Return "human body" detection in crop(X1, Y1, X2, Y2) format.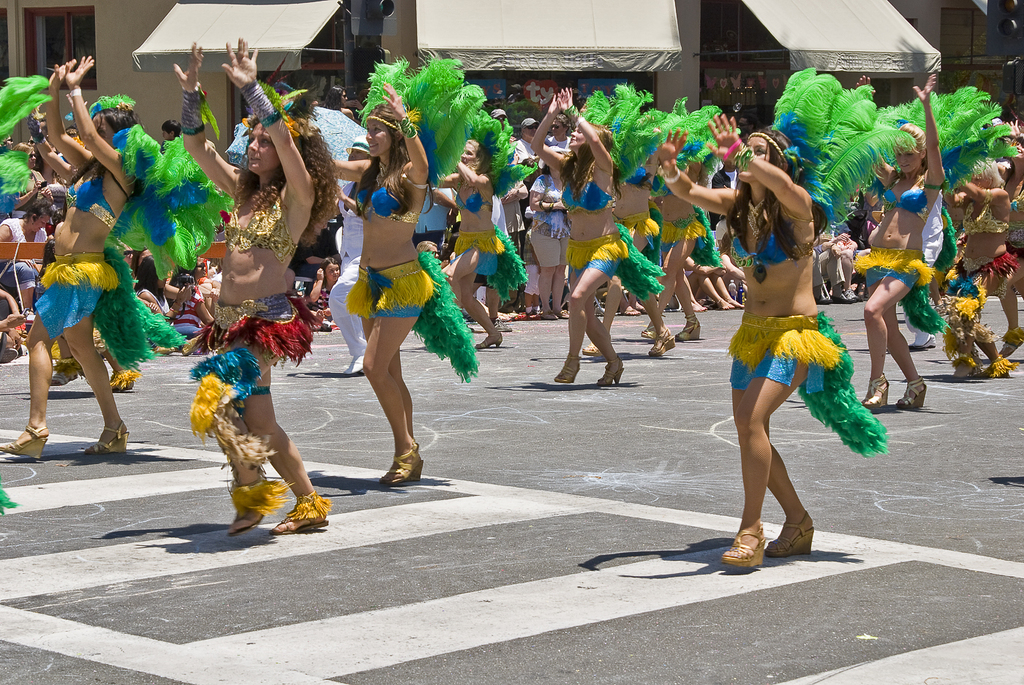
crop(342, 83, 430, 484).
